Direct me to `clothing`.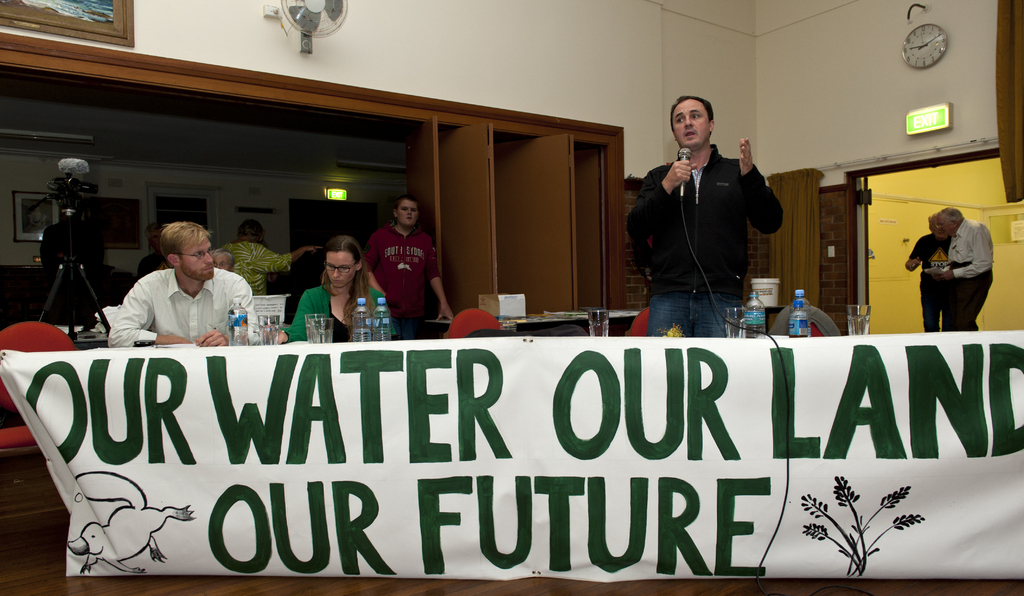
Direction: [908,233,956,333].
